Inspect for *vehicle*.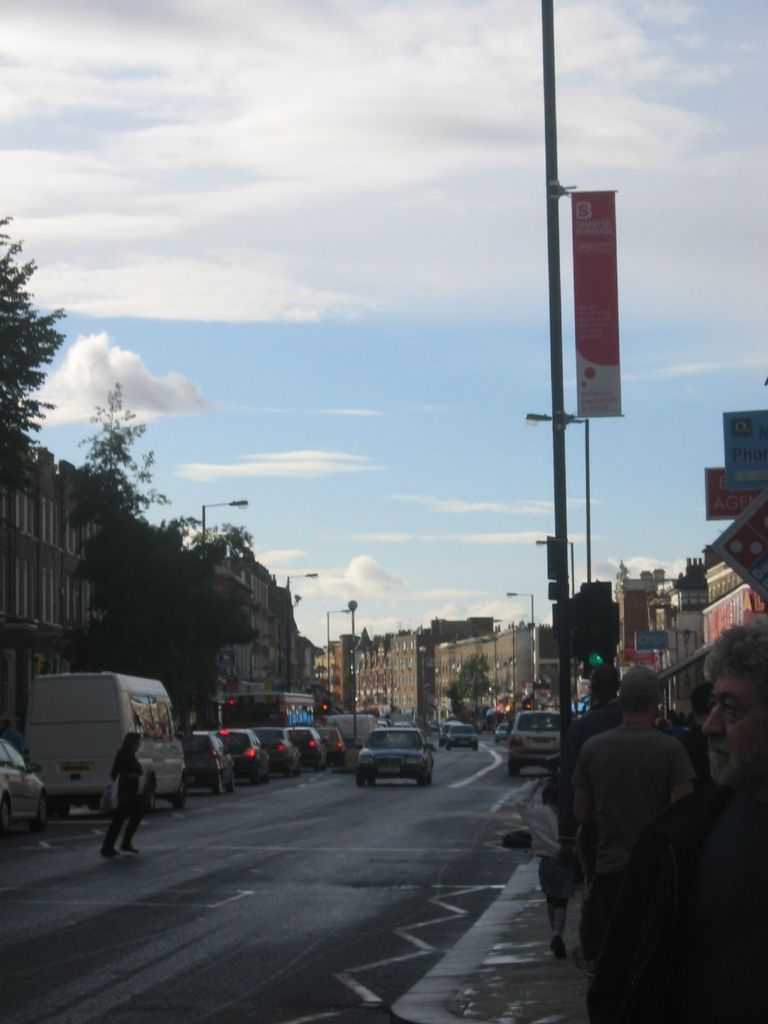
Inspection: x1=0 y1=733 x2=47 y2=829.
